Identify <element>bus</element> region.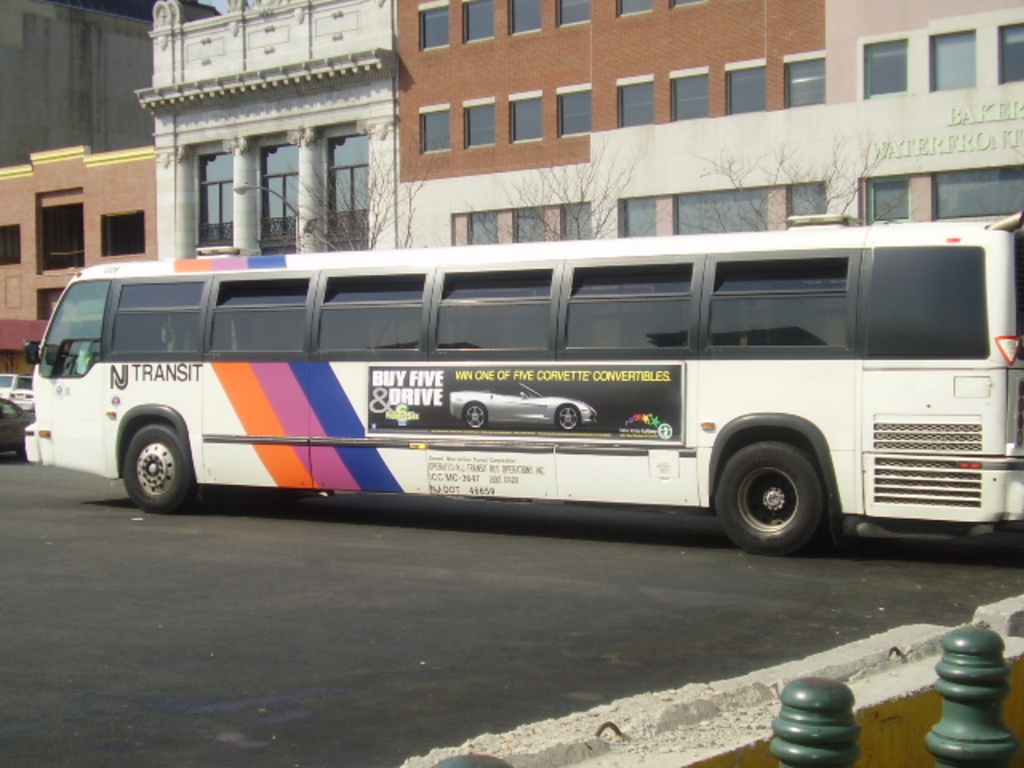
Region: <box>14,213,1022,555</box>.
